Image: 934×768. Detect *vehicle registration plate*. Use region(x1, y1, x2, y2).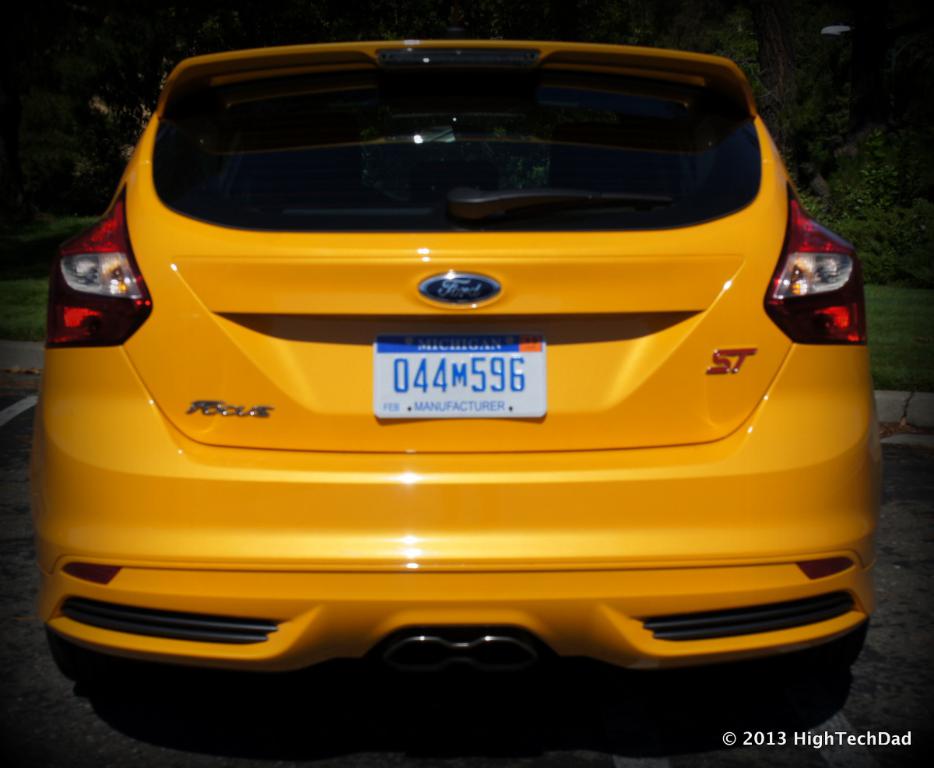
region(377, 328, 549, 445).
